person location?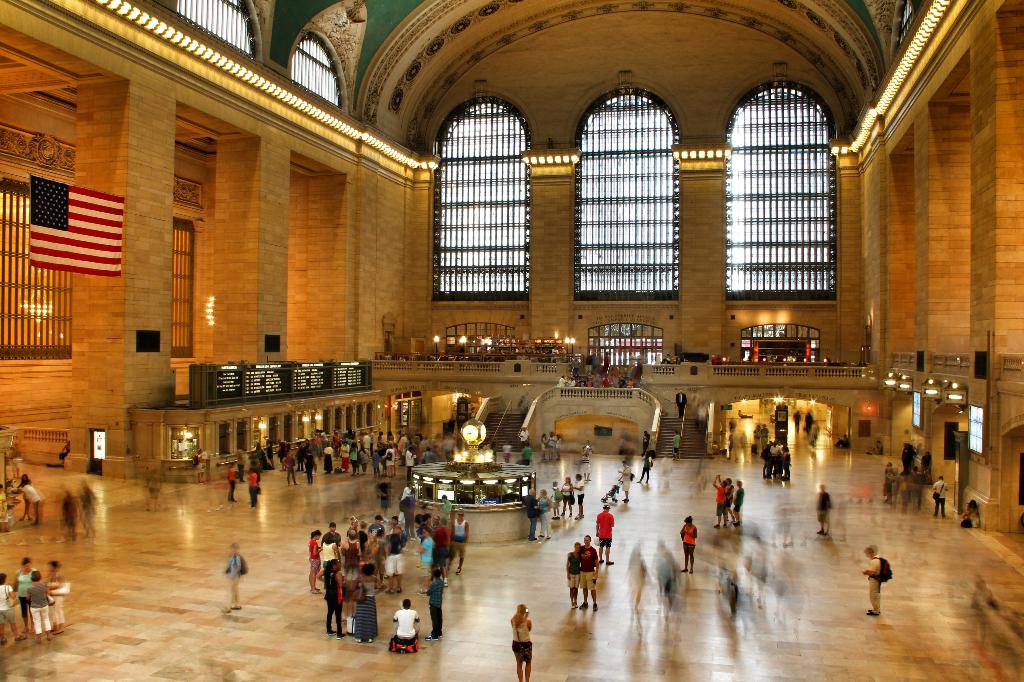
[294, 440, 305, 472]
